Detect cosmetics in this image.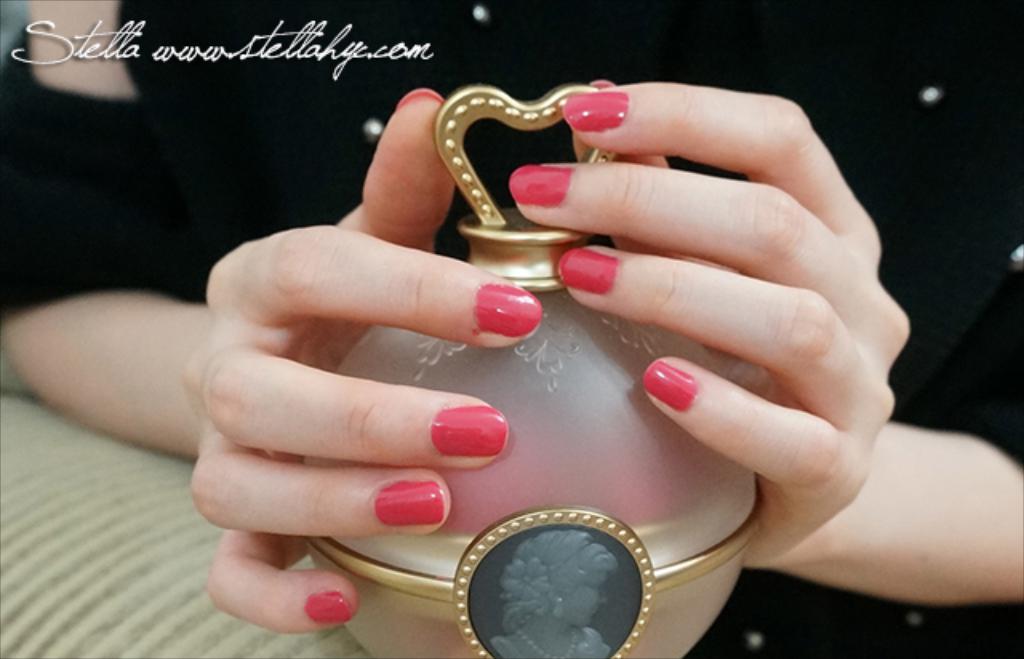
Detection: detection(429, 405, 509, 454).
